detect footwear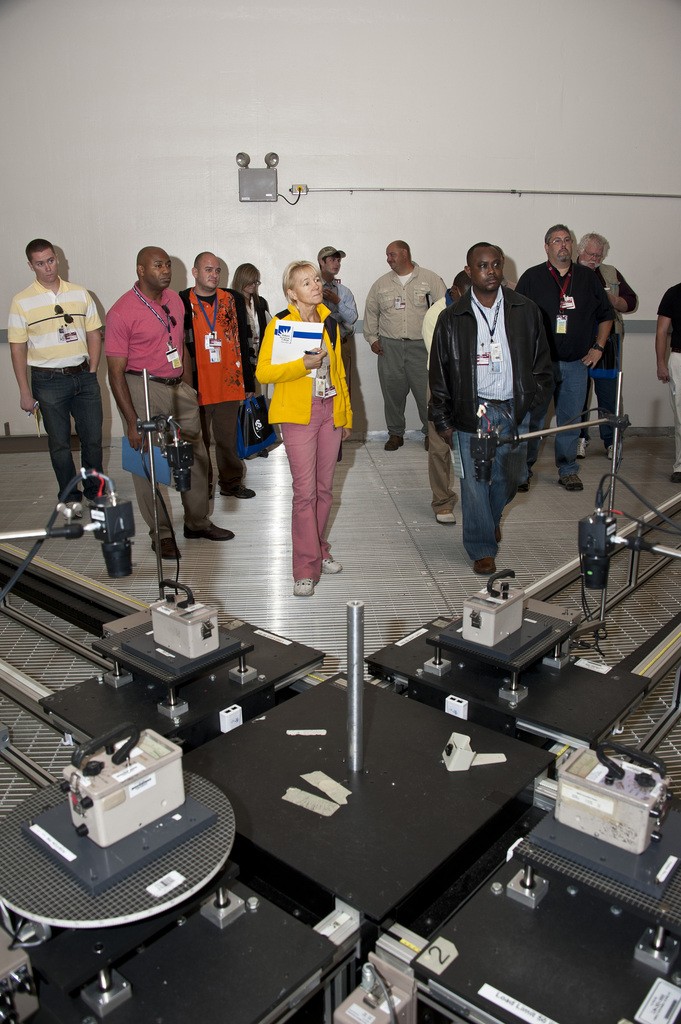
422, 435, 429, 447
